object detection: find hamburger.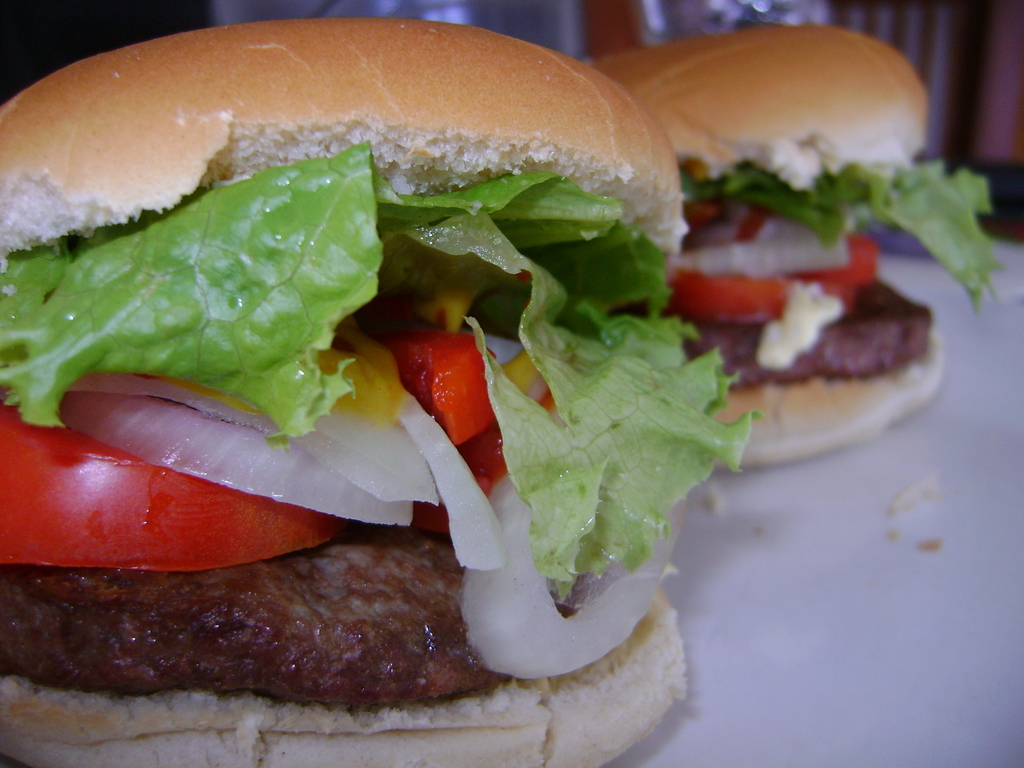
BBox(593, 26, 1001, 471).
